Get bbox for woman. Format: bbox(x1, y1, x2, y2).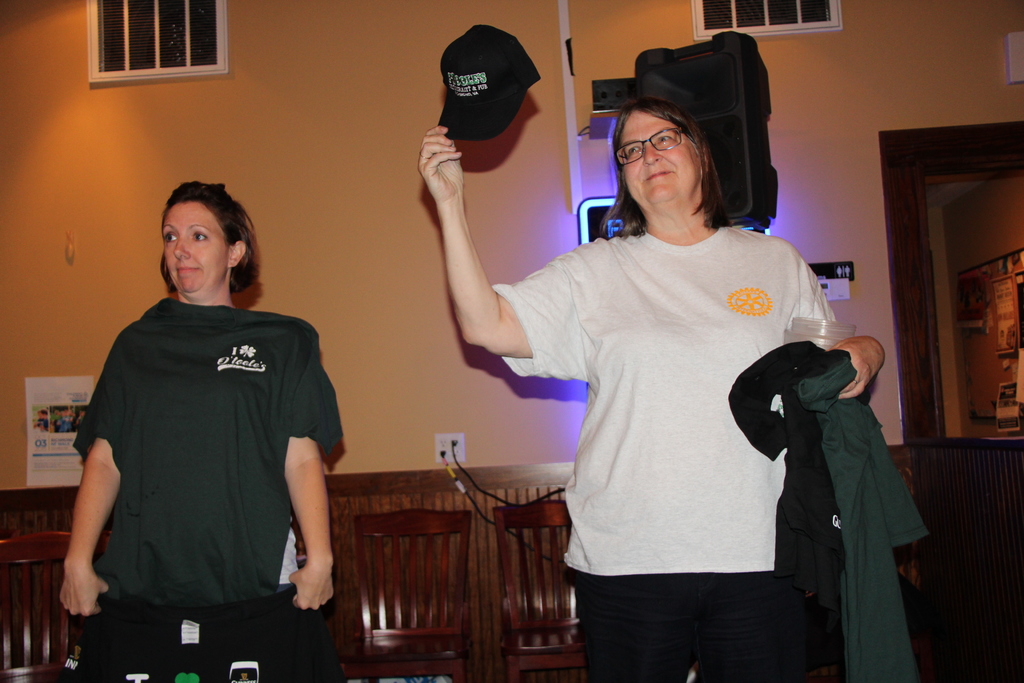
bbox(53, 177, 341, 682).
